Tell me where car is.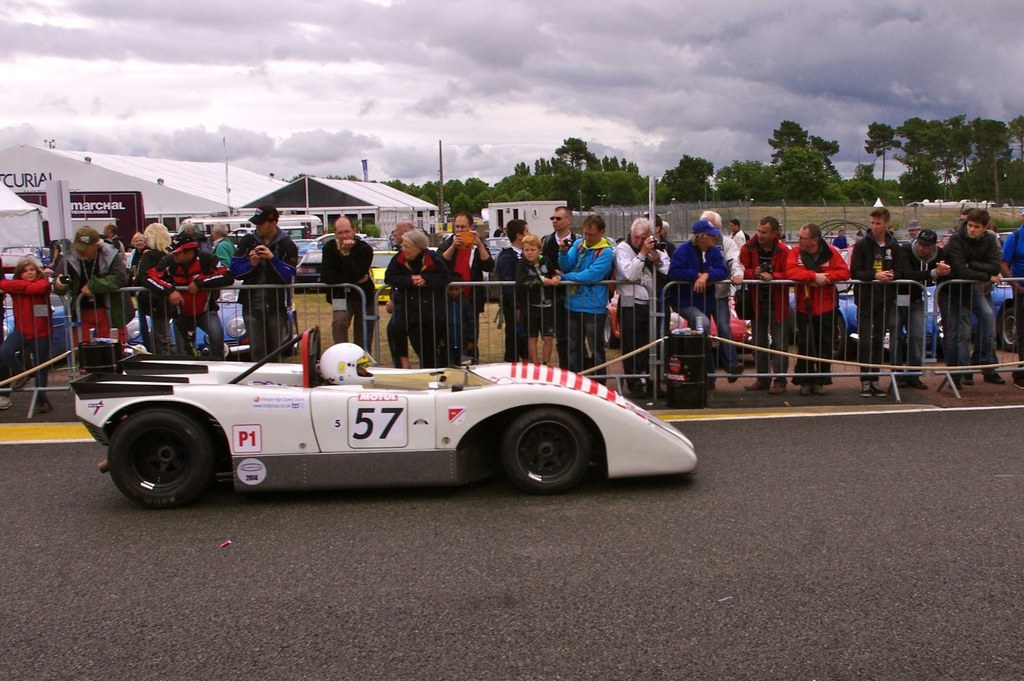
car is at <bbox>481, 237, 507, 305</bbox>.
